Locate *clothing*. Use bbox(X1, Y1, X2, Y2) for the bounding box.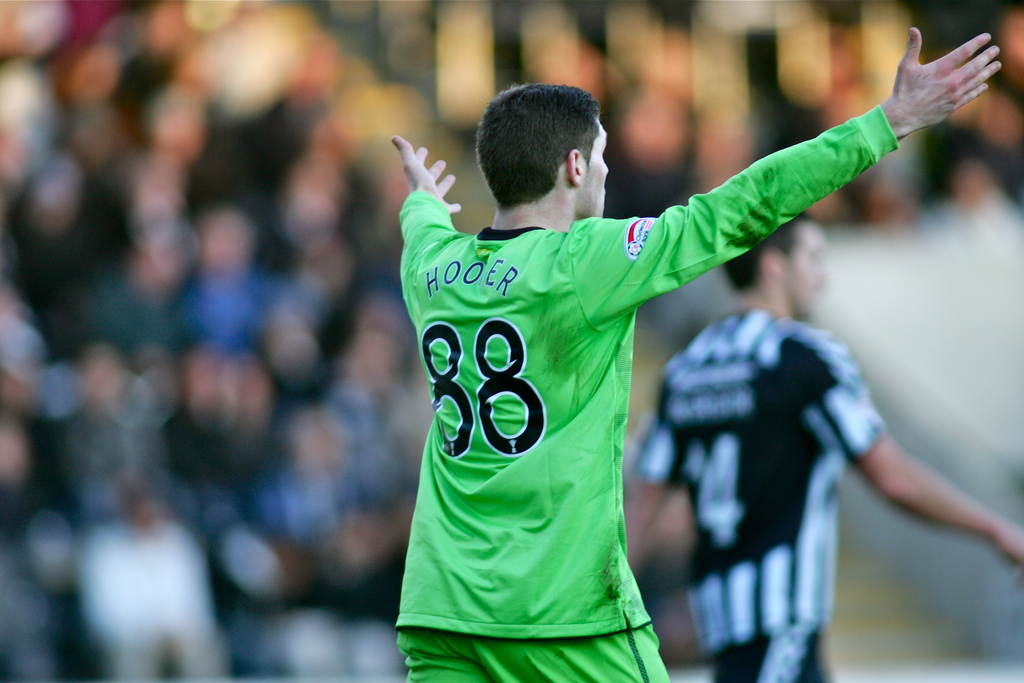
bbox(708, 620, 833, 682).
